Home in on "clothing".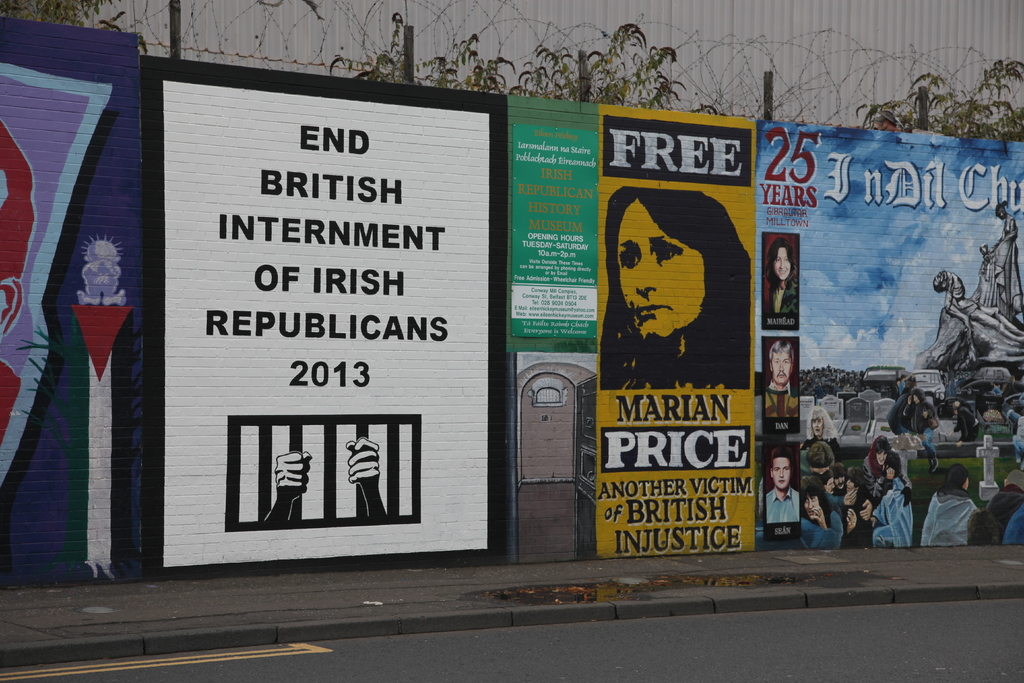
Homed in at [x1=766, y1=277, x2=797, y2=329].
